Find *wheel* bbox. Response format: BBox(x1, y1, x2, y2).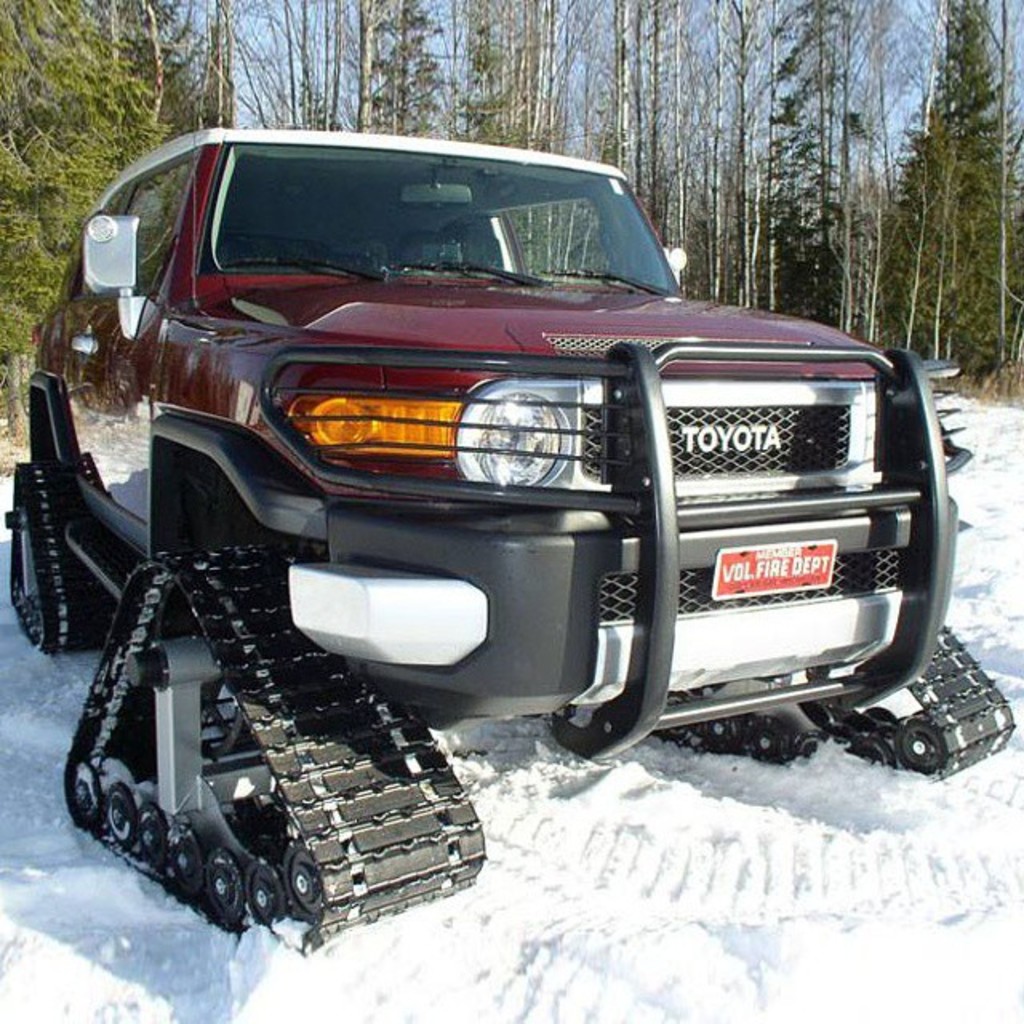
BBox(792, 726, 827, 757).
